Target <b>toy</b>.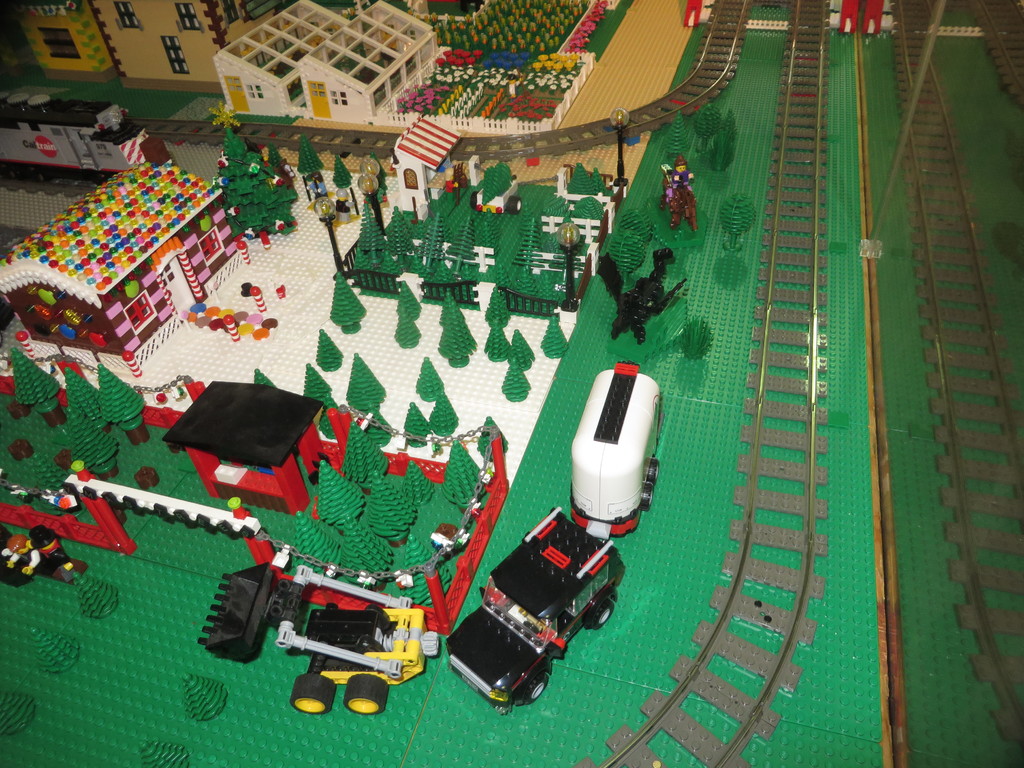
Target region: x1=424, y1=380, x2=668, y2=690.
